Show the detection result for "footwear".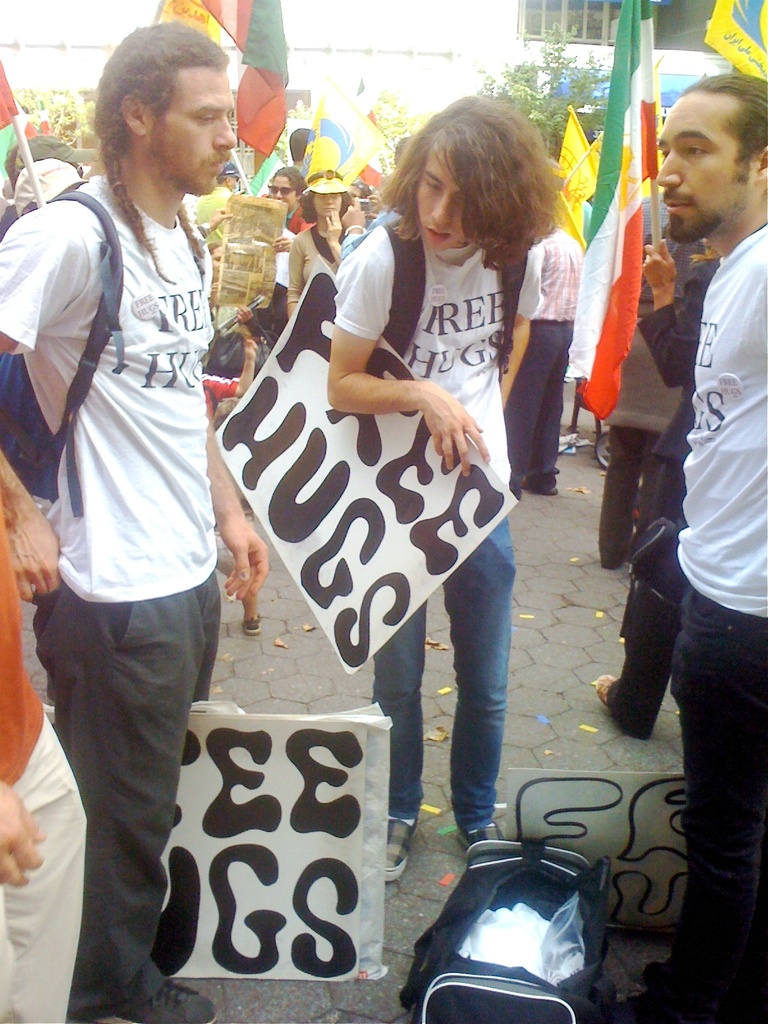
crop(593, 671, 618, 707).
